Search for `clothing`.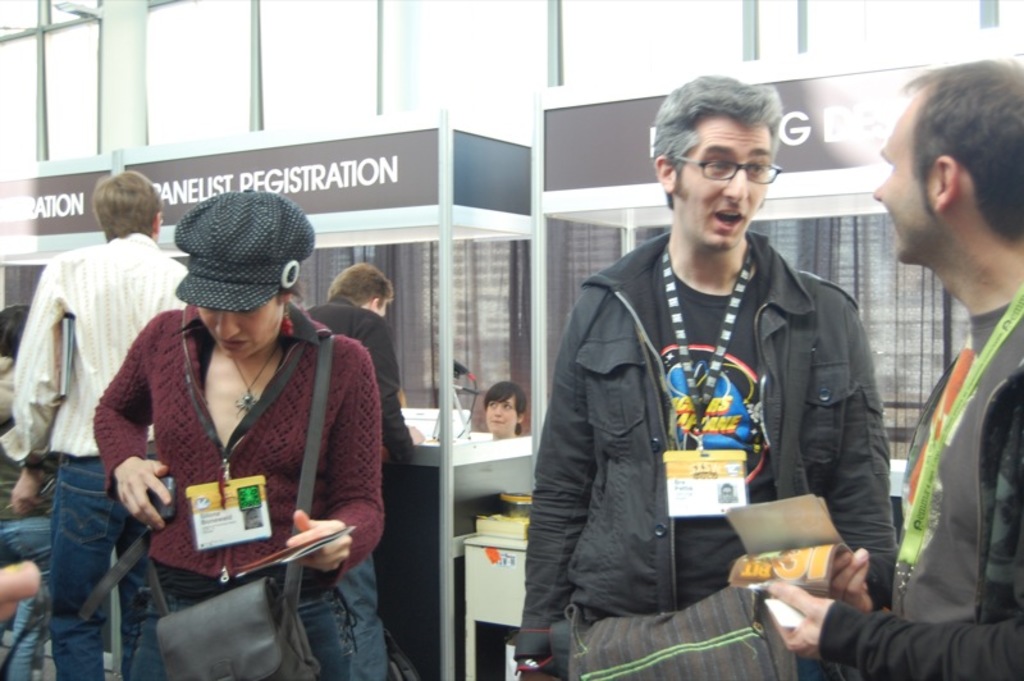
Found at <bbox>84, 310, 398, 680</bbox>.
